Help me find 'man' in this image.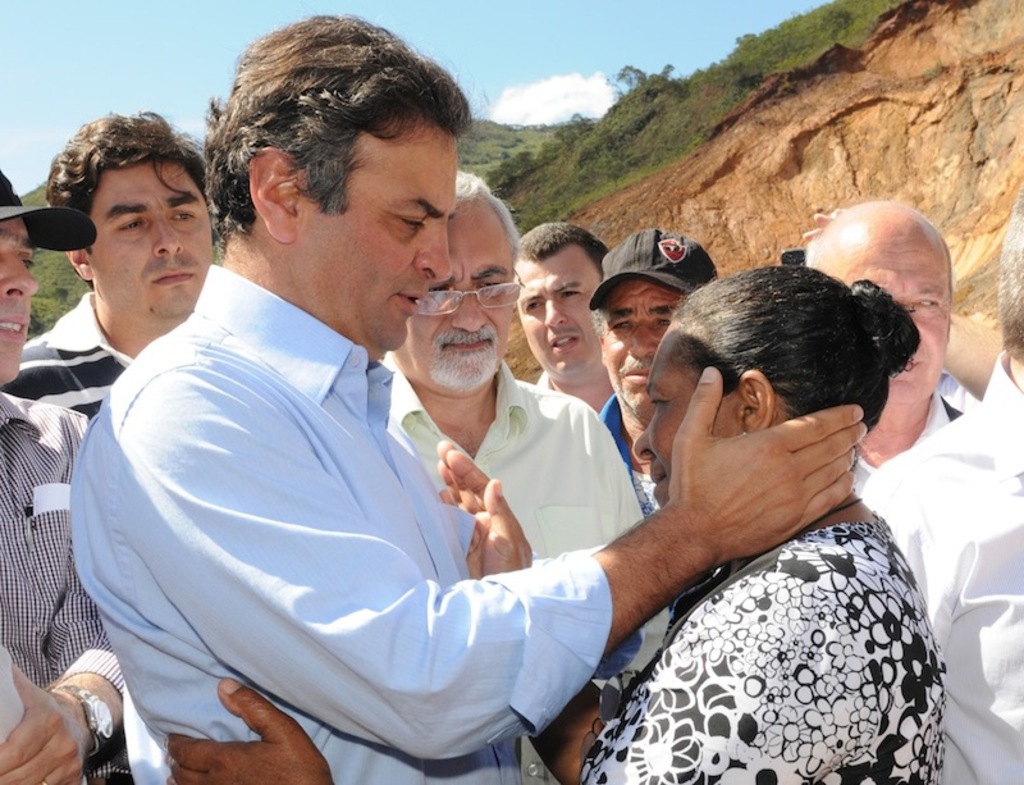
Found it: <bbox>859, 183, 1023, 784</bbox>.
